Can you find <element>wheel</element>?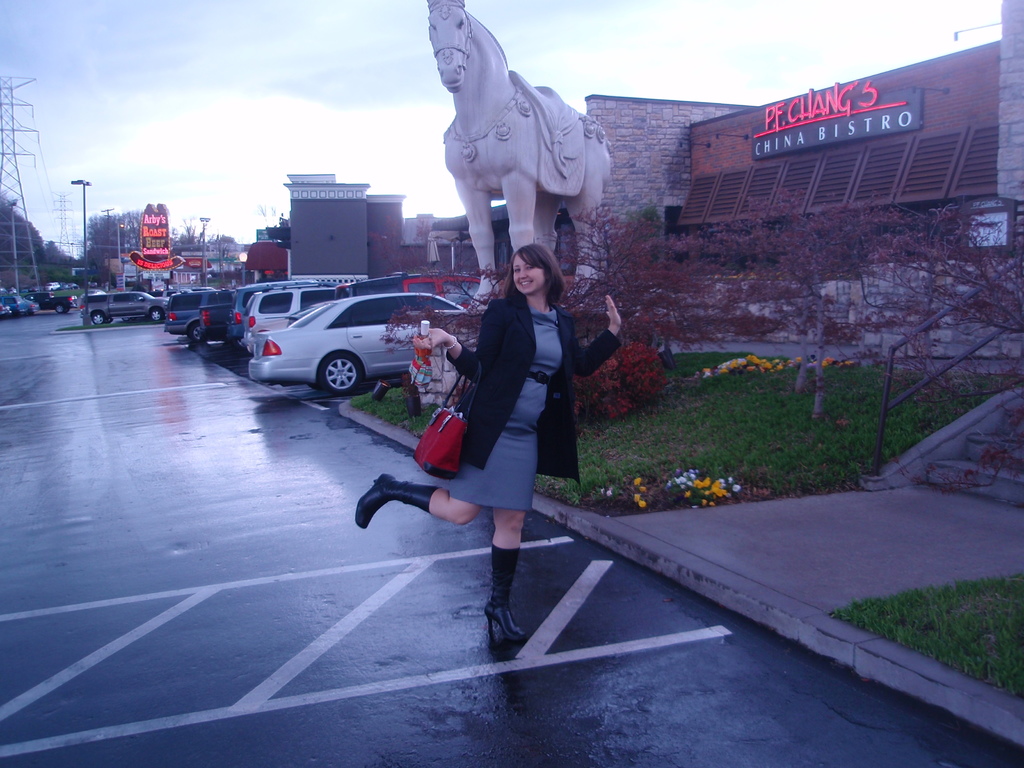
Yes, bounding box: left=319, top=349, right=364, bottom=401.
